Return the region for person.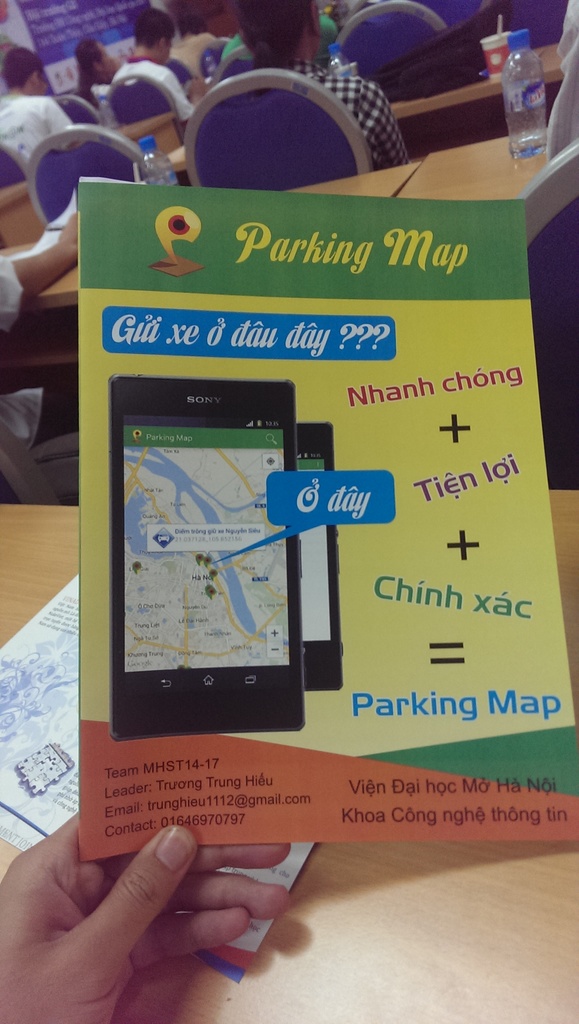
Rect(0, 813, 290, 1023).
